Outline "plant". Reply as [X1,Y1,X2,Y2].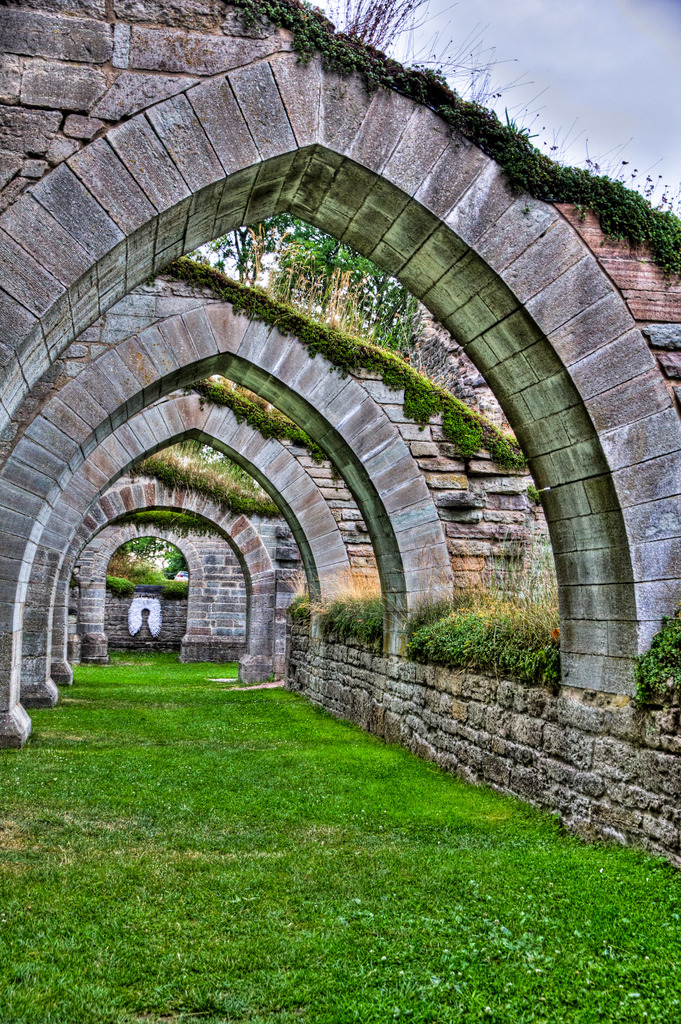
[98,534,195,593].
